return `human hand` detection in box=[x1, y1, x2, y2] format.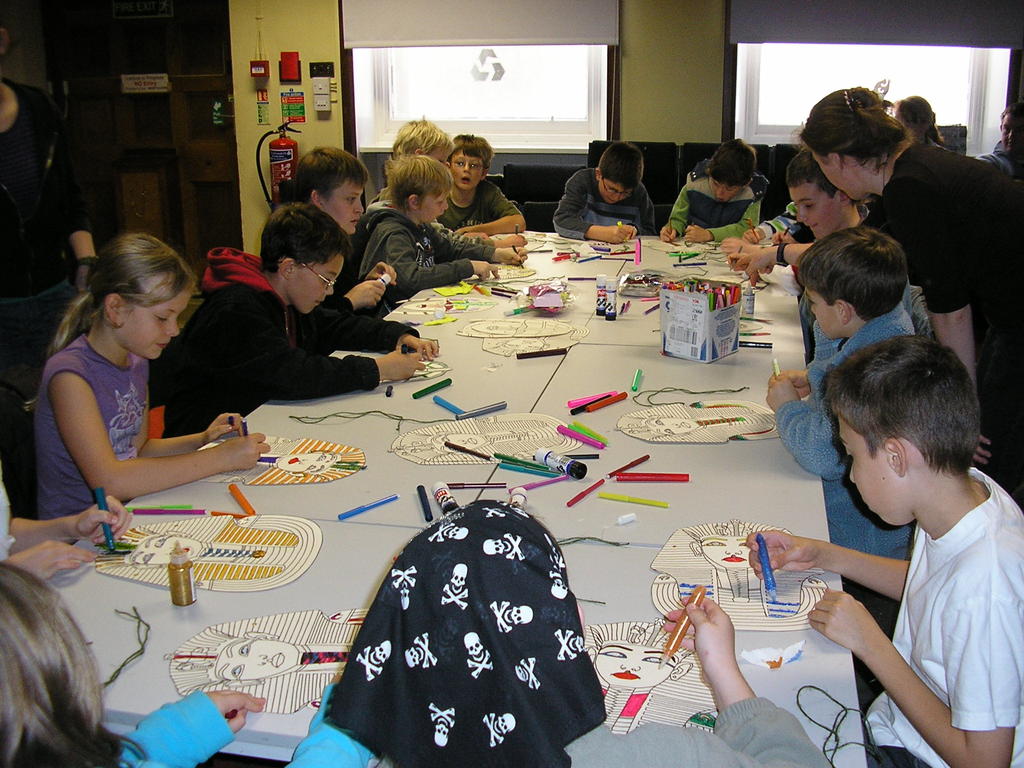
box=[684, 224, 711, 244].
